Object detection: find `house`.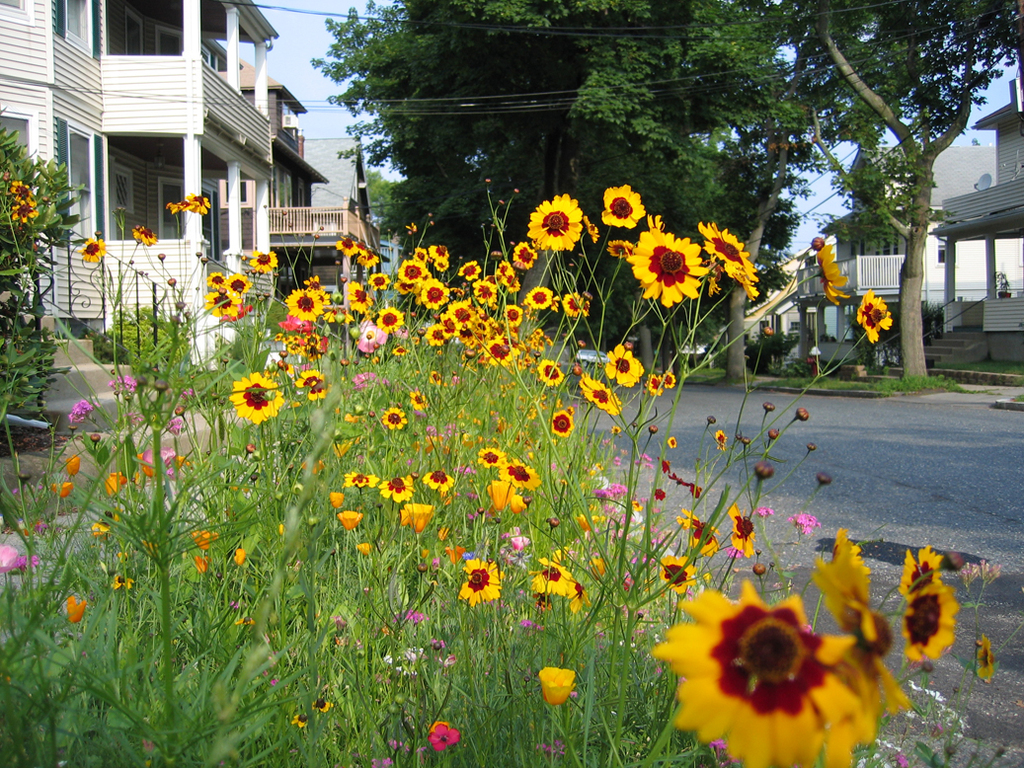
(x1=791, y1=141, x2=998, y2=374).
